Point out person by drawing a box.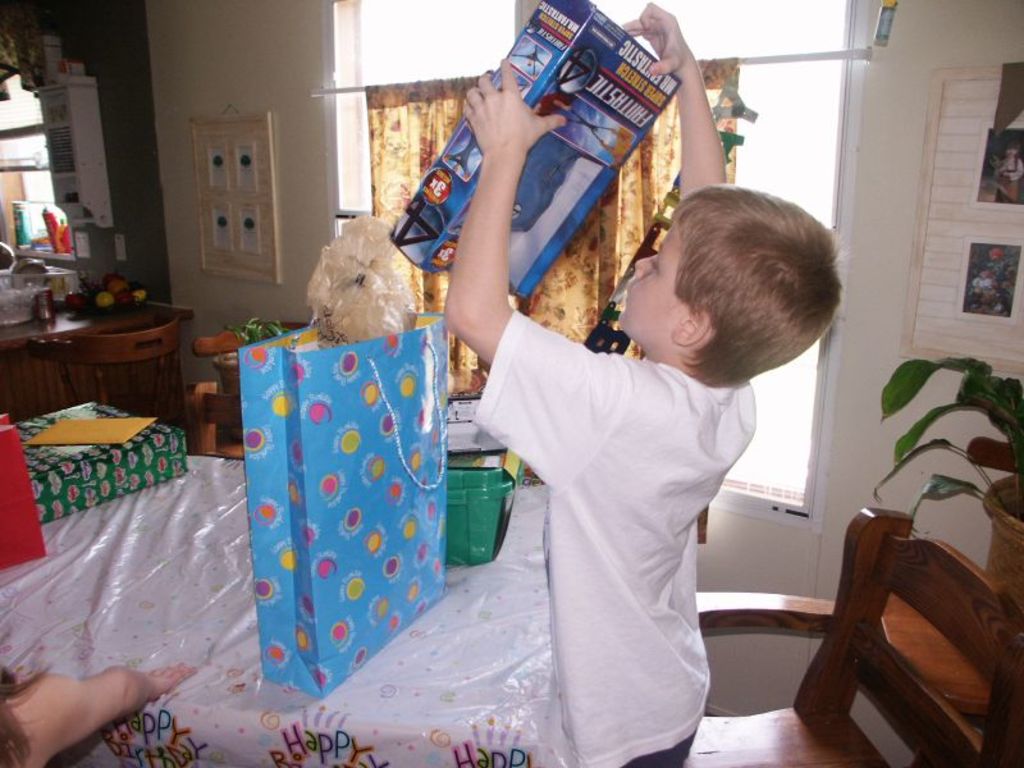
pyautogui.locateOnScreen(380, 138, 803, 744).
